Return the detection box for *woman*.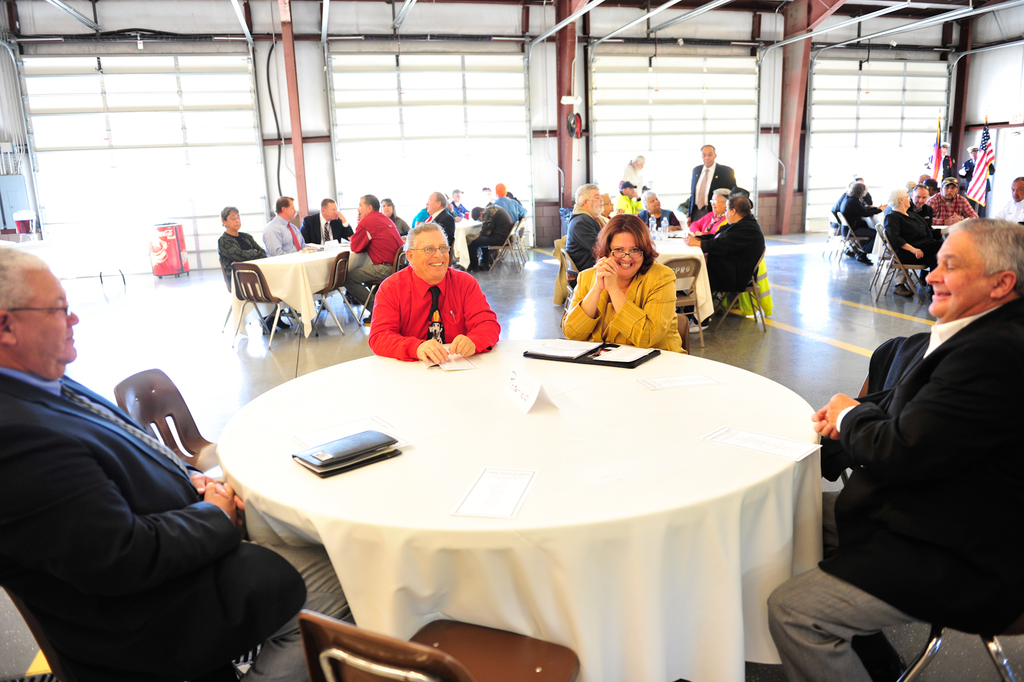
rect(565, 212, 702, 354).
